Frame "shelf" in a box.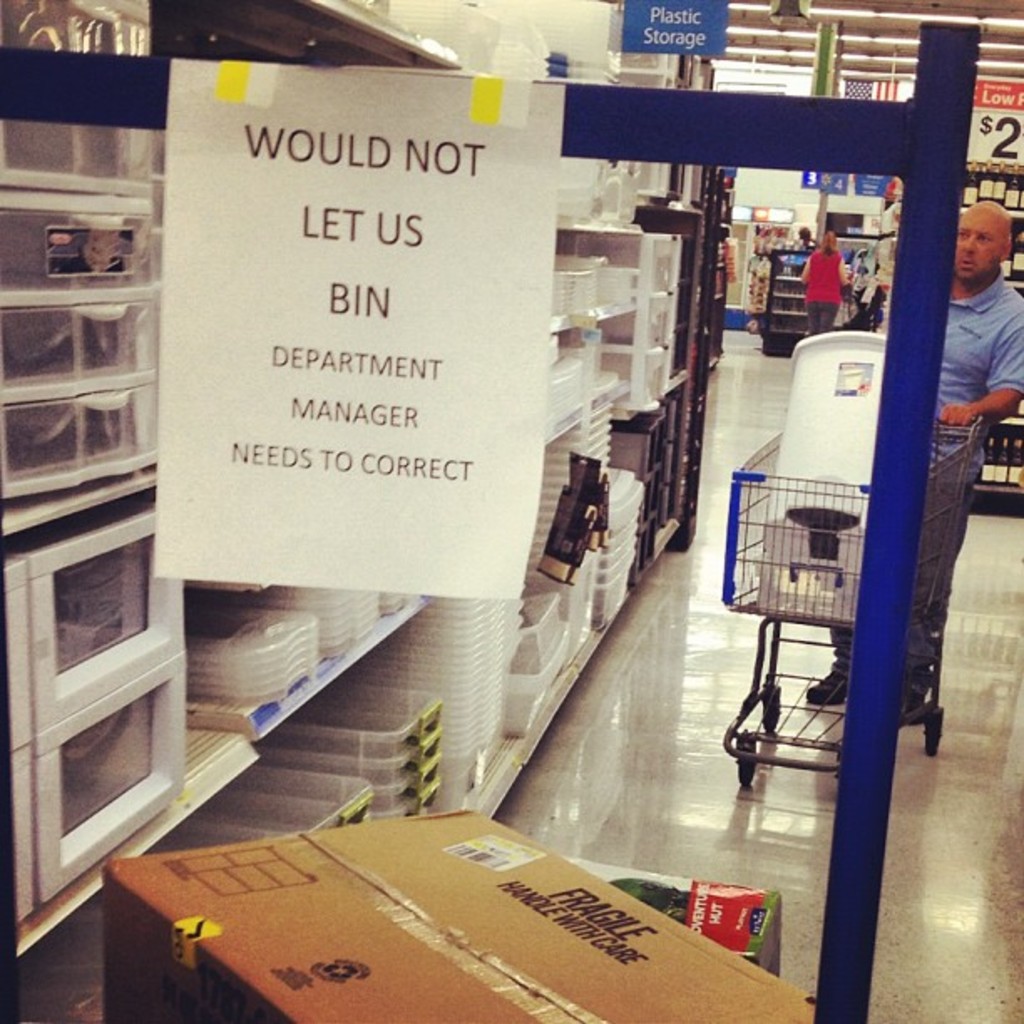
[738,226,785,301].
